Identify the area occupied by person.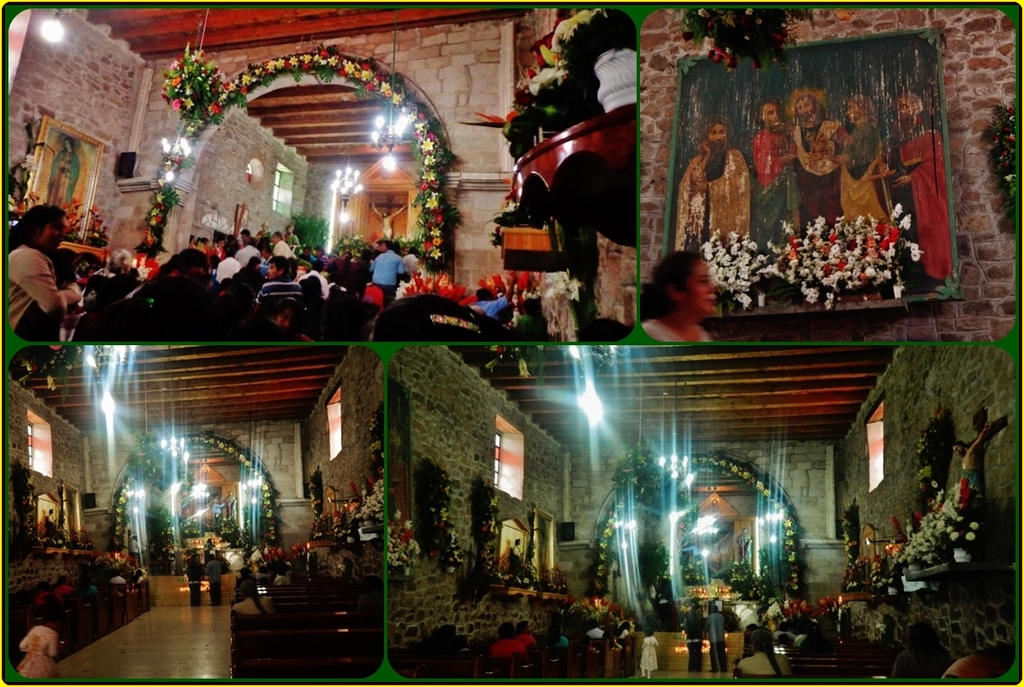
Area: pyautogui.locateOnScreen(366, 201, 412, 242).
